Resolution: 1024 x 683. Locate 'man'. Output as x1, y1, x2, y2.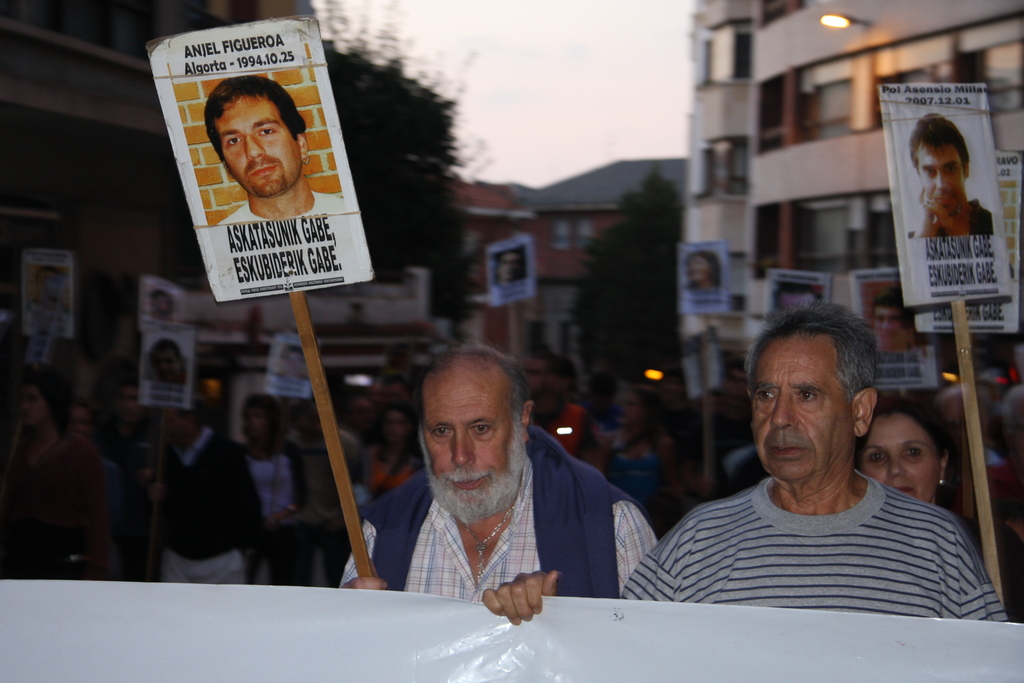
524, 352, 599, 458.
